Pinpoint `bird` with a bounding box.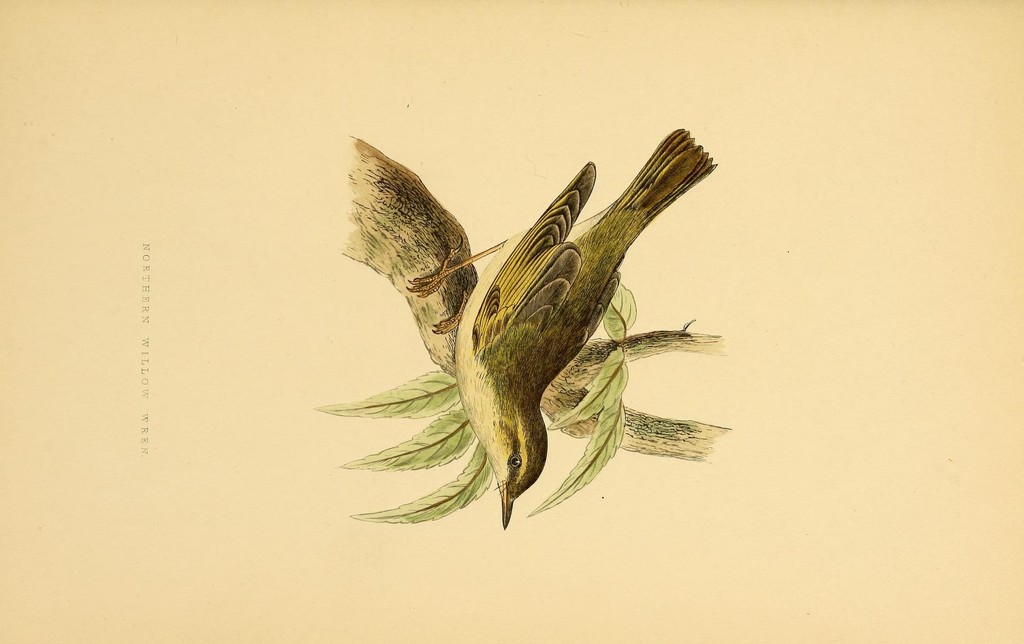
pyautogui.locateOnScreen(383, 167, 707, 507).
